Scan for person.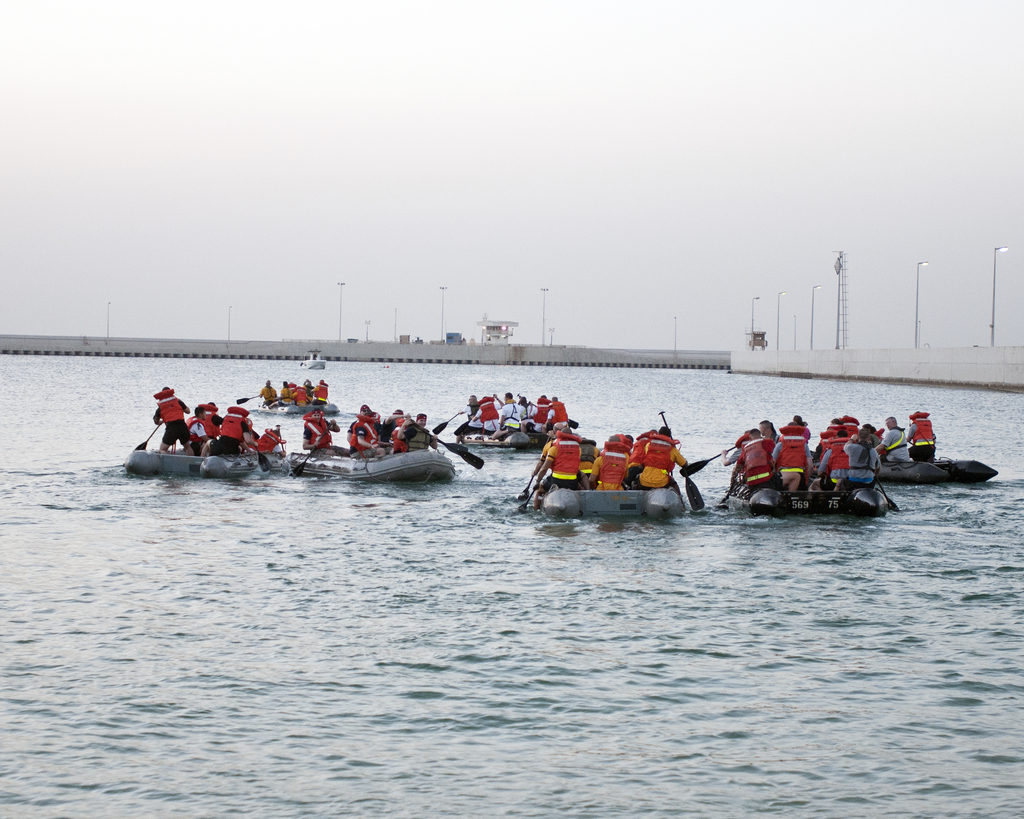
Scan result: <bbox>193, 397, 252, 461</bbox>.
